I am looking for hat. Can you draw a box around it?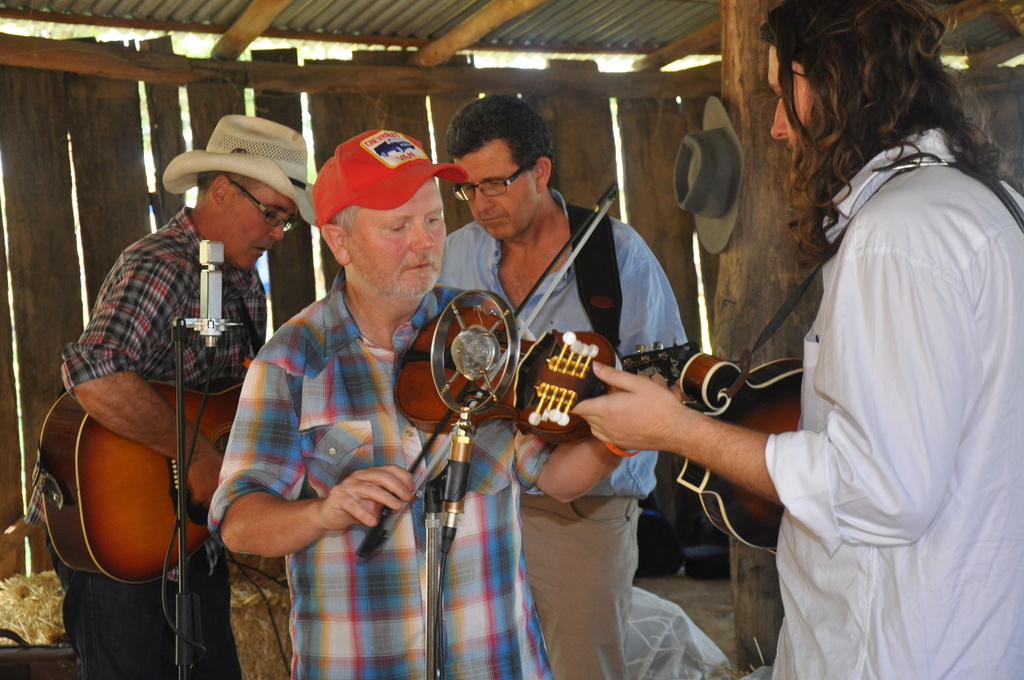
Sure, the bounding box is bbox(163, 113, 316, 227).
